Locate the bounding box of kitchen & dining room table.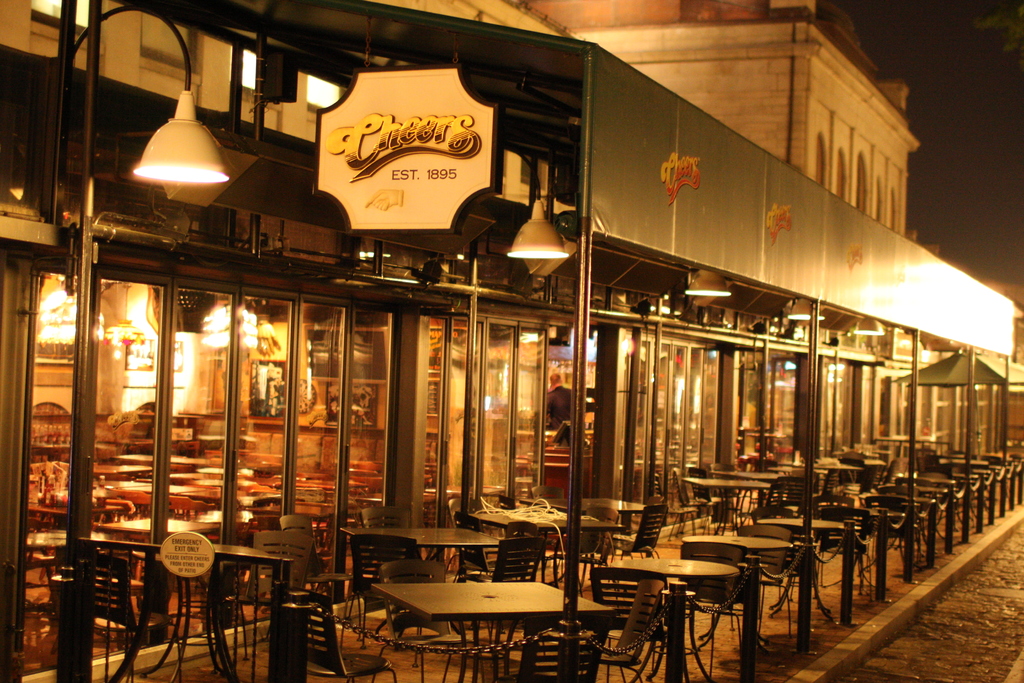
Bounding box: box=[678, 477, 775, 538].
